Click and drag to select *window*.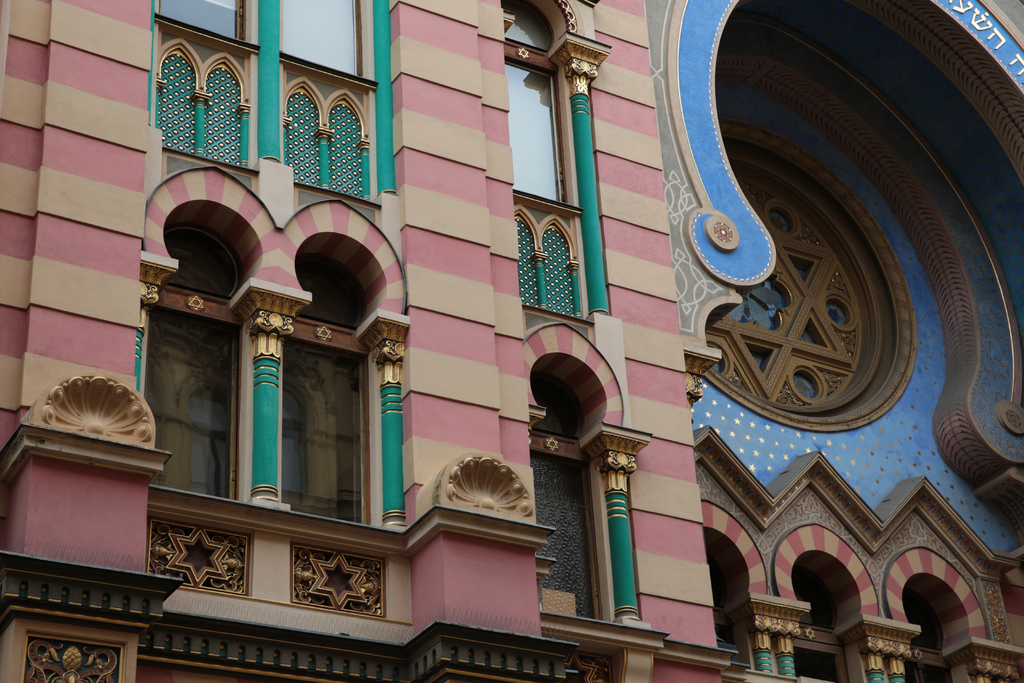
Selection: bbox=[155, 0, 251, 47].
